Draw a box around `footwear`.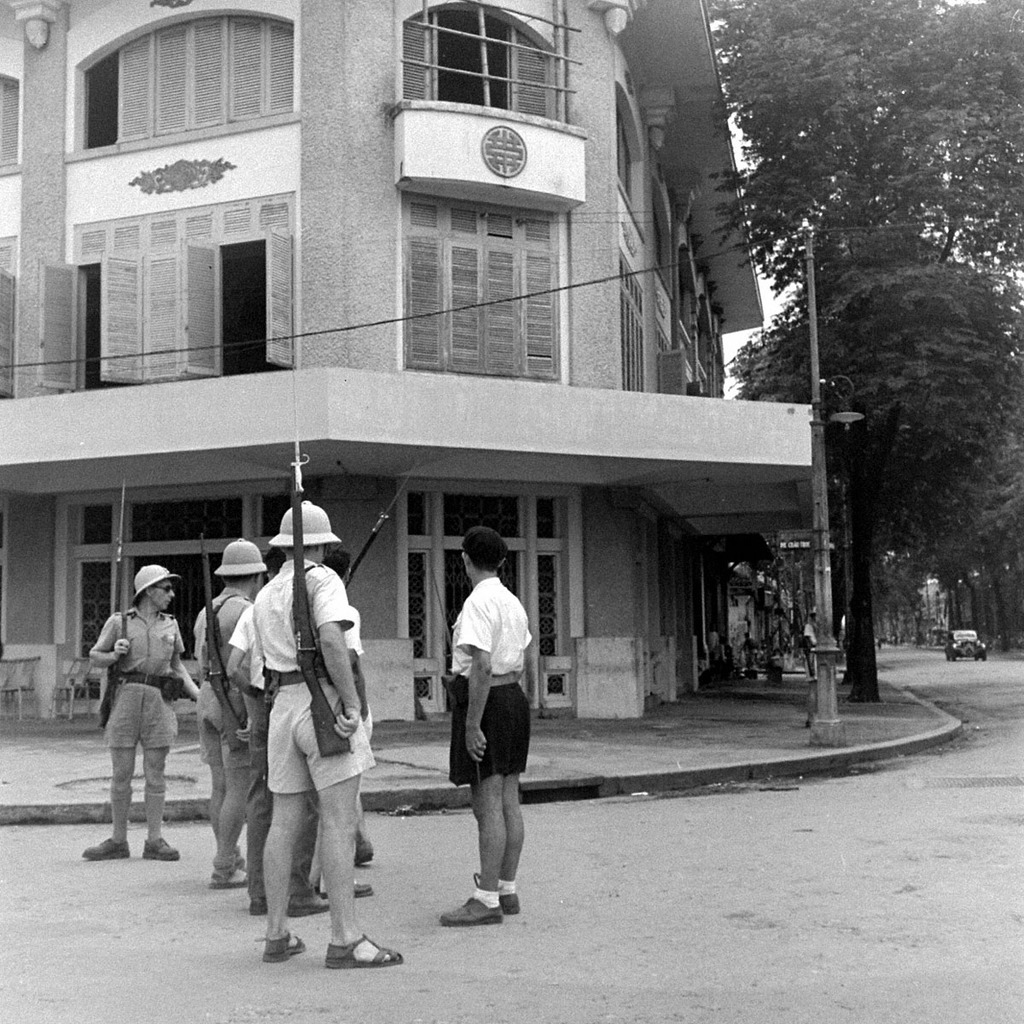
<box>143,837,180,860</box>.
